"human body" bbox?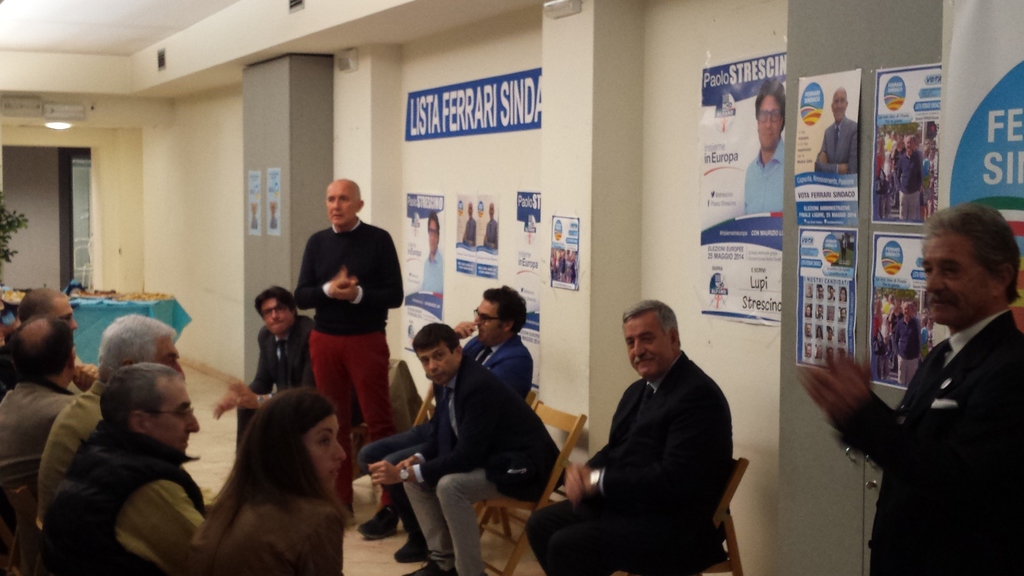
{"left": 481, "top": 217, "right": 497, "bottom": 252}
